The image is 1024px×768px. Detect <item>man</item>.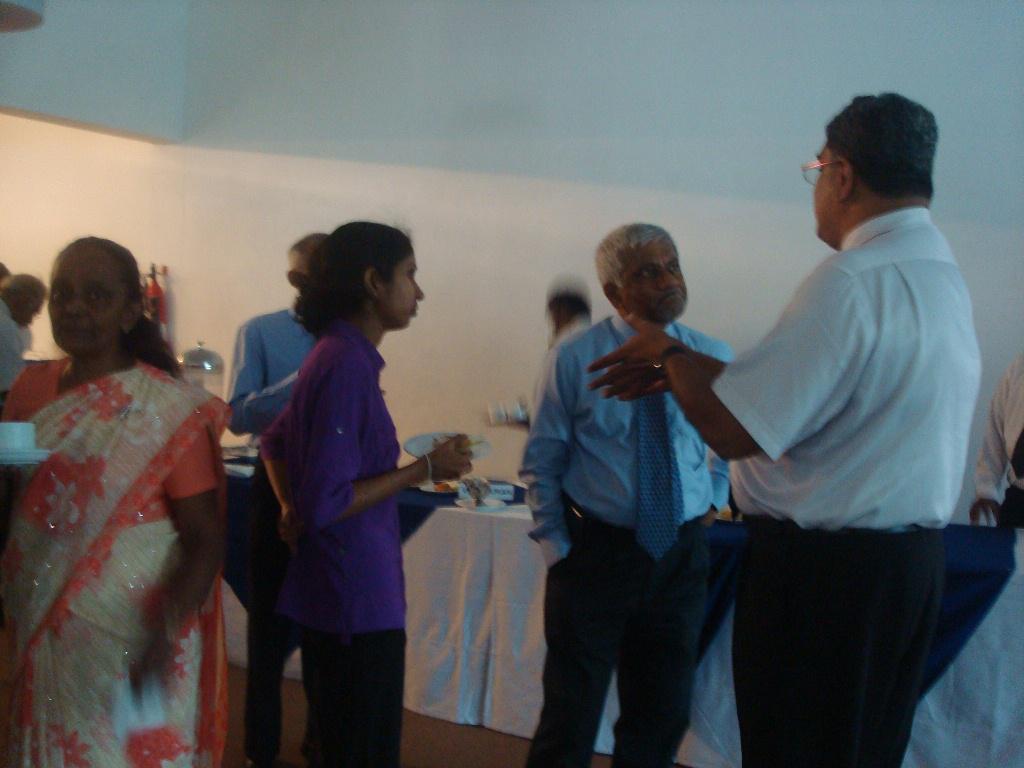
Detection: bbox=(577, 91, 985, 767).
